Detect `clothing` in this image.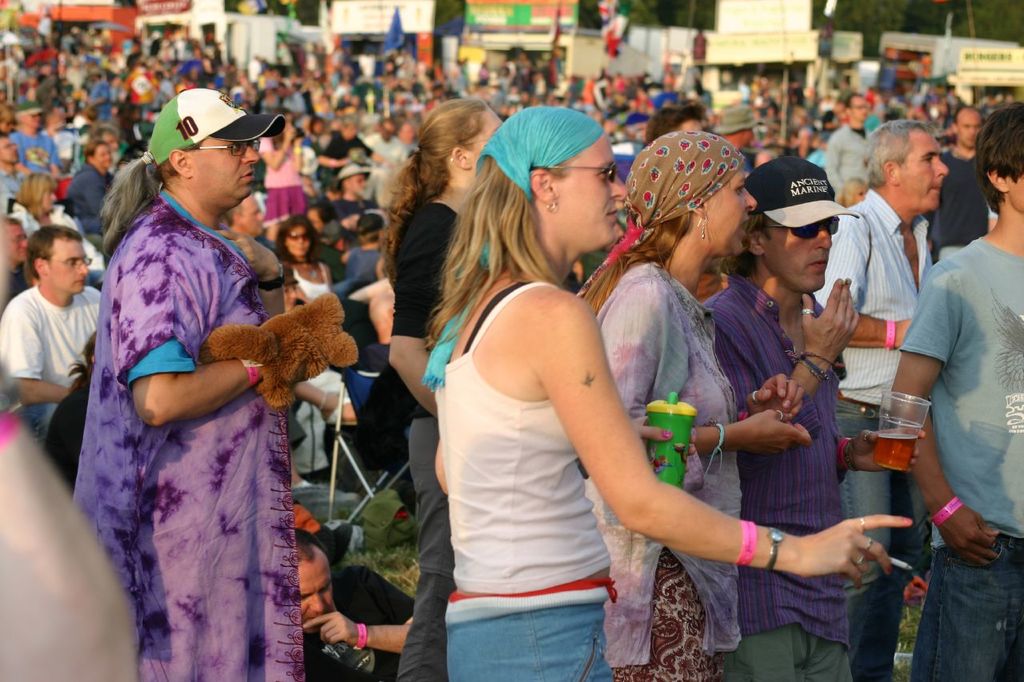
Detection: {"left": 694, "top": 267, "right": 868, "bottom": 681}.
